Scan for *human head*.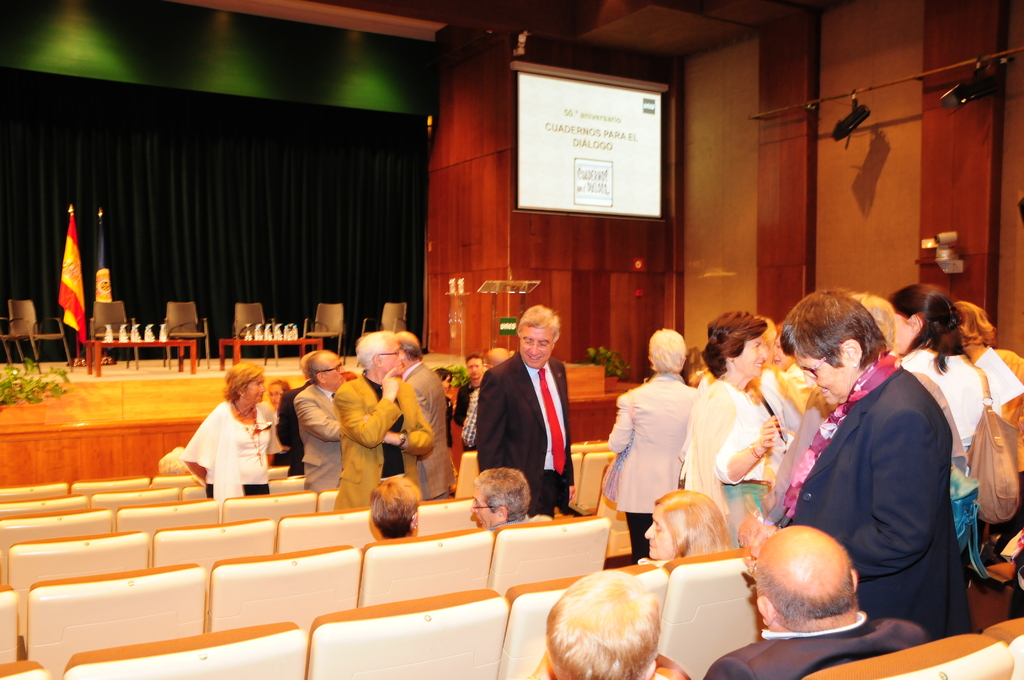
Scan result: bbox=[307, 351, 346, 385].
